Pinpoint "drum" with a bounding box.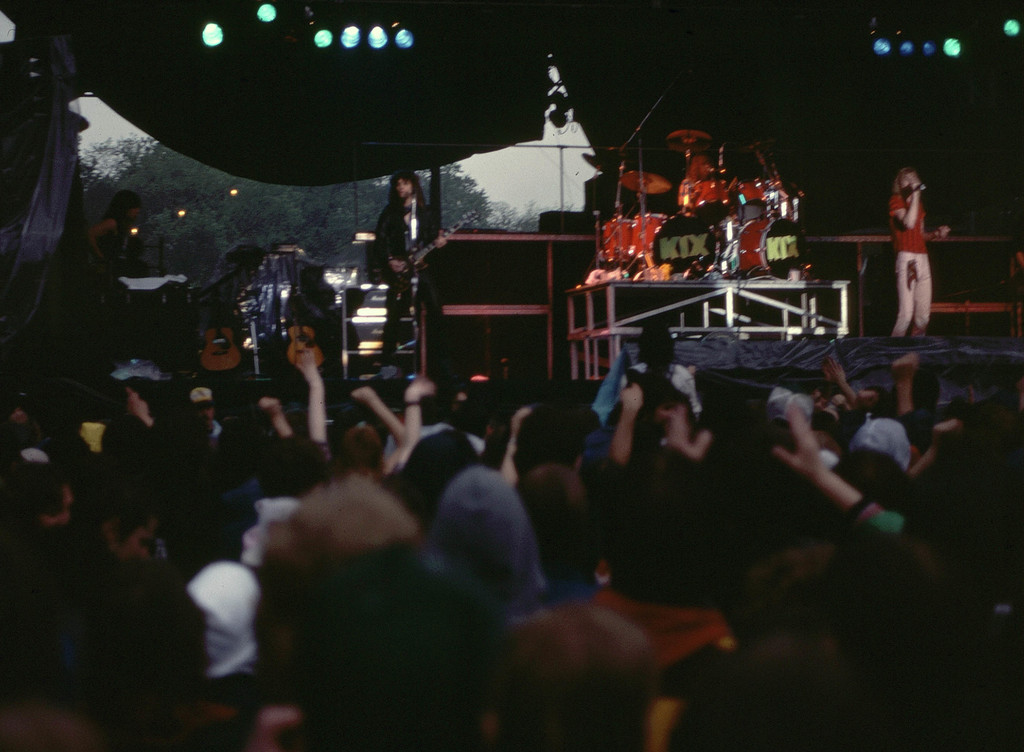
{"x1": 733, "y1": 181, "x2": 769, "y2": 225}.
